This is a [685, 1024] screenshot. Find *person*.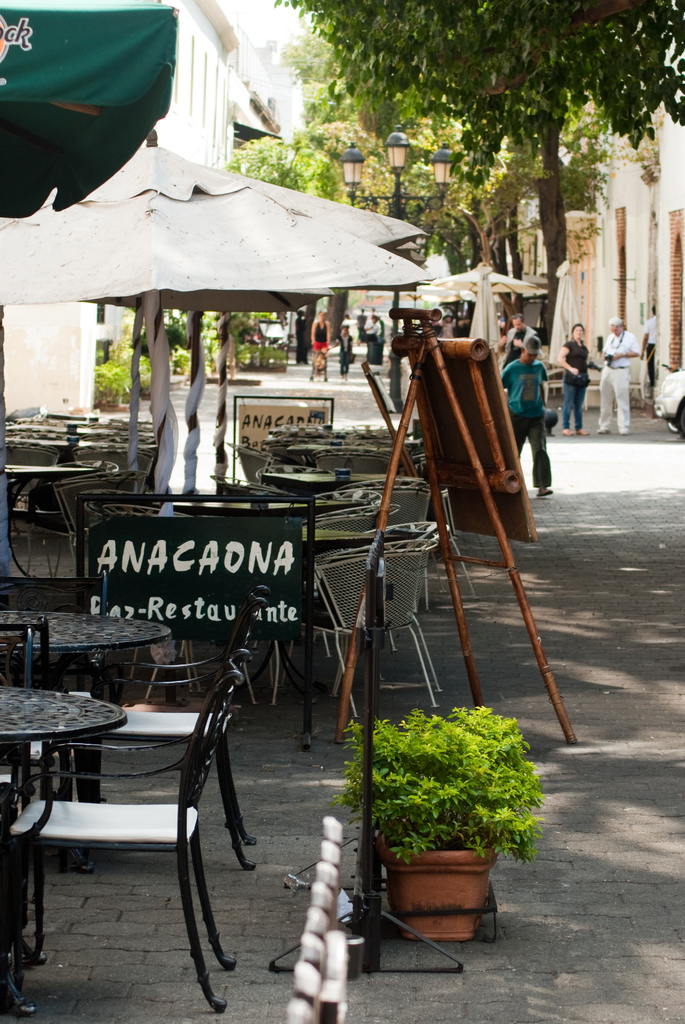
Bounding box: {"left": 498, "top": 317, "right": 539, "bottom": 371}.
